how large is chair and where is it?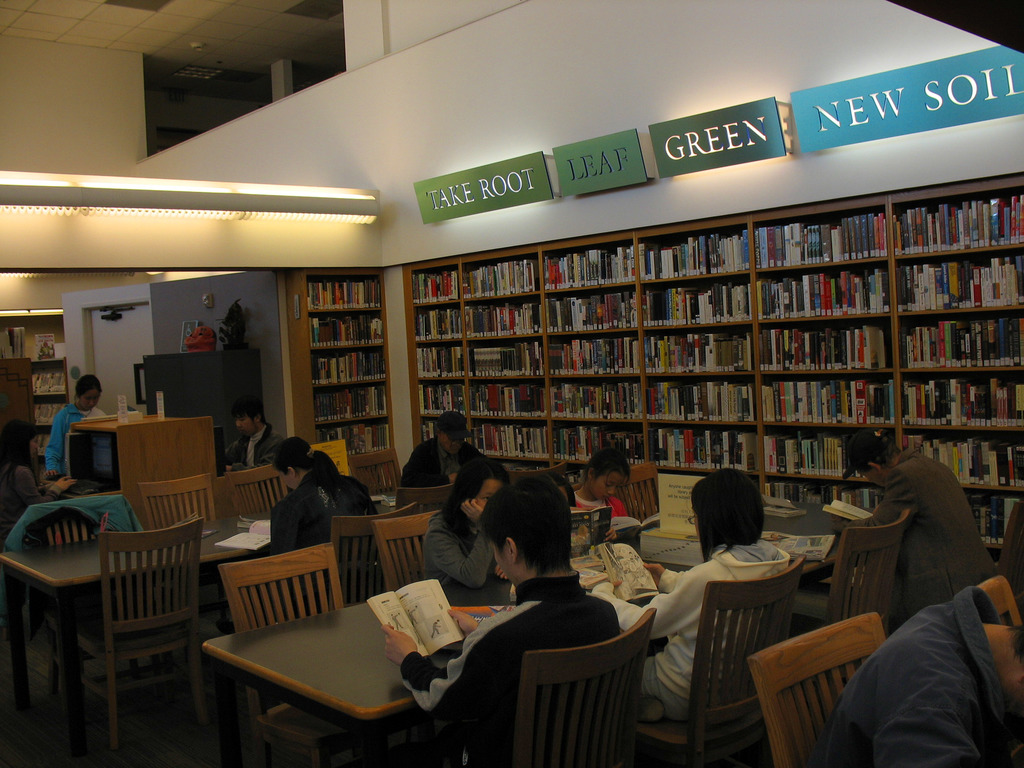
Bounding box: left=54, top=517, right=207, bottom=753.
